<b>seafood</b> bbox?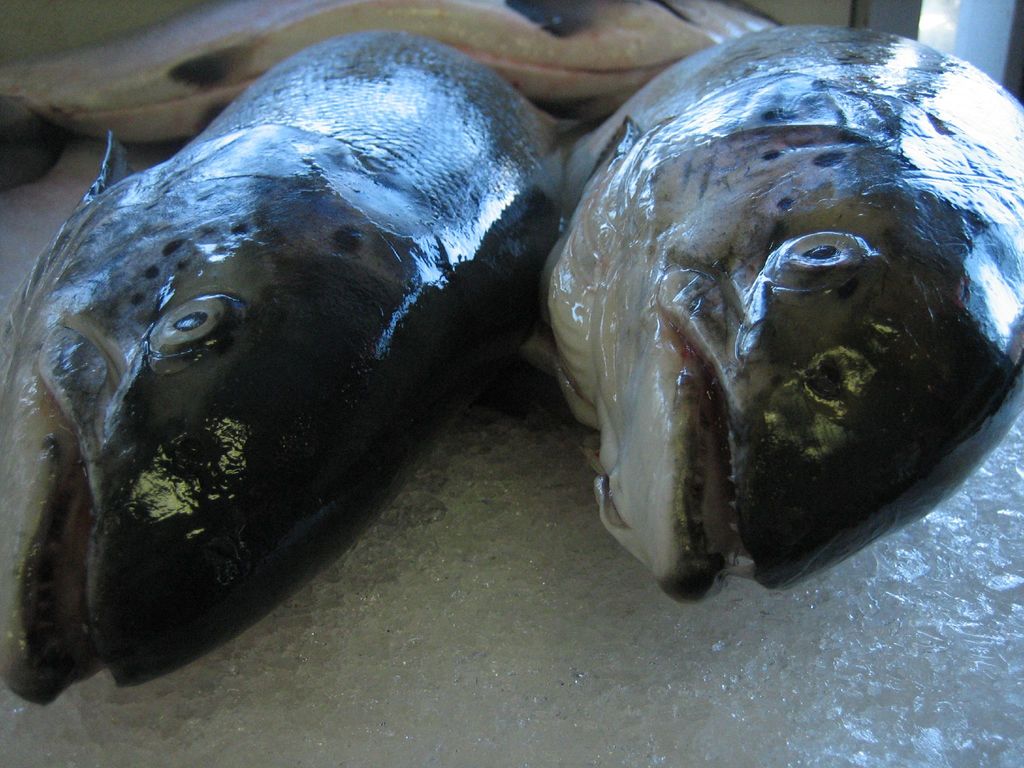
[left=0, top=24, right=564, bottom=707]
